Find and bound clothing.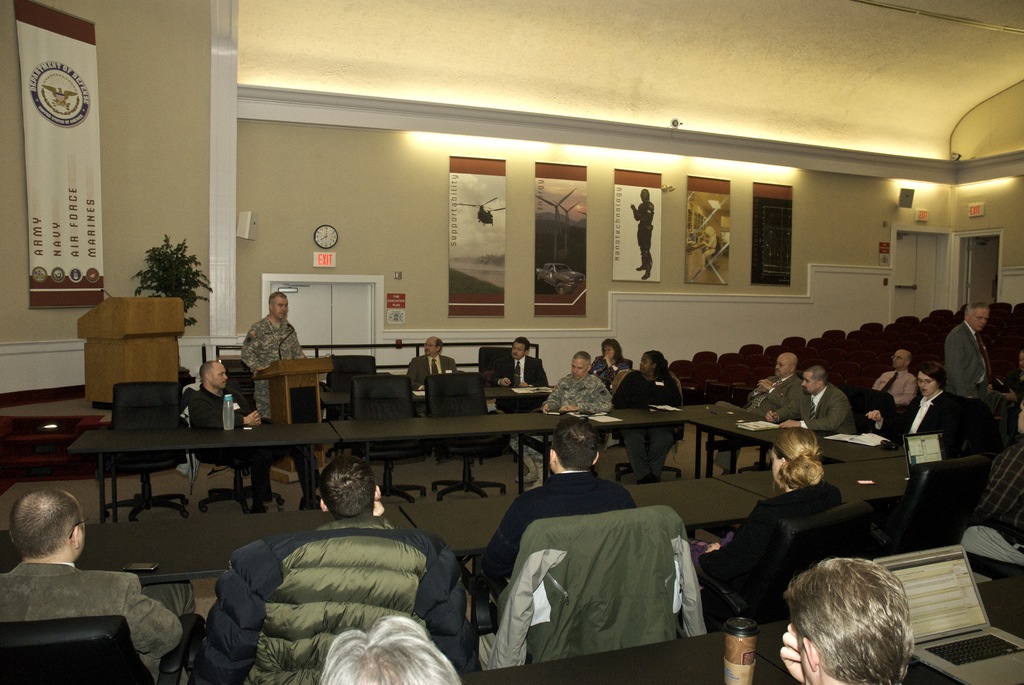
Bound: 185/386/280/501.
